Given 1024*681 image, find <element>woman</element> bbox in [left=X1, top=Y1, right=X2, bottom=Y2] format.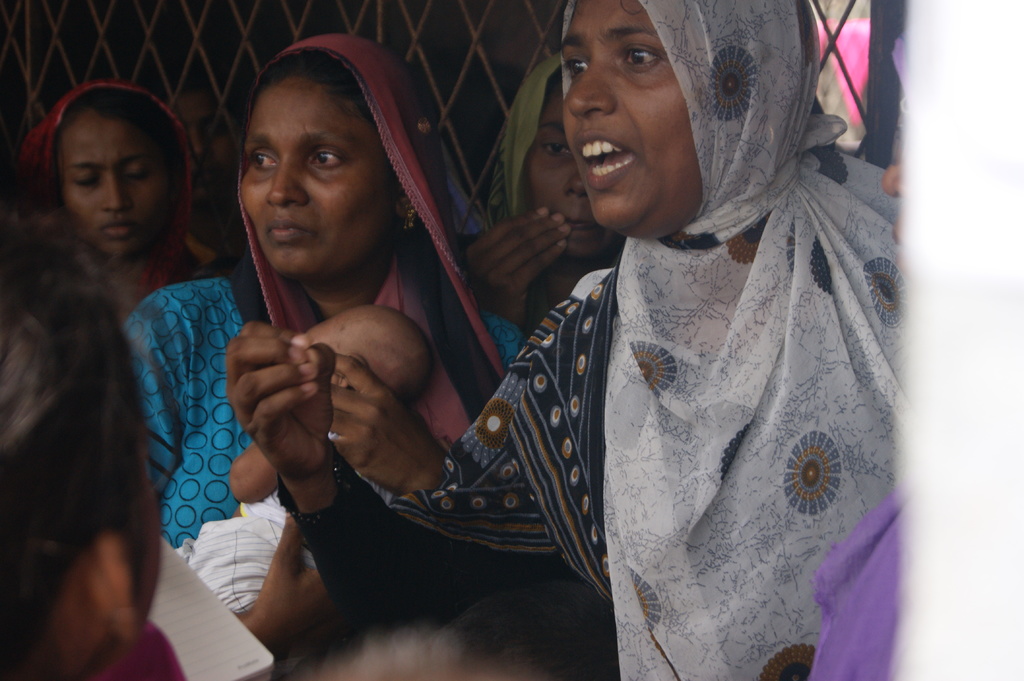
[left=114, top=33, right=516, bottom=655].
